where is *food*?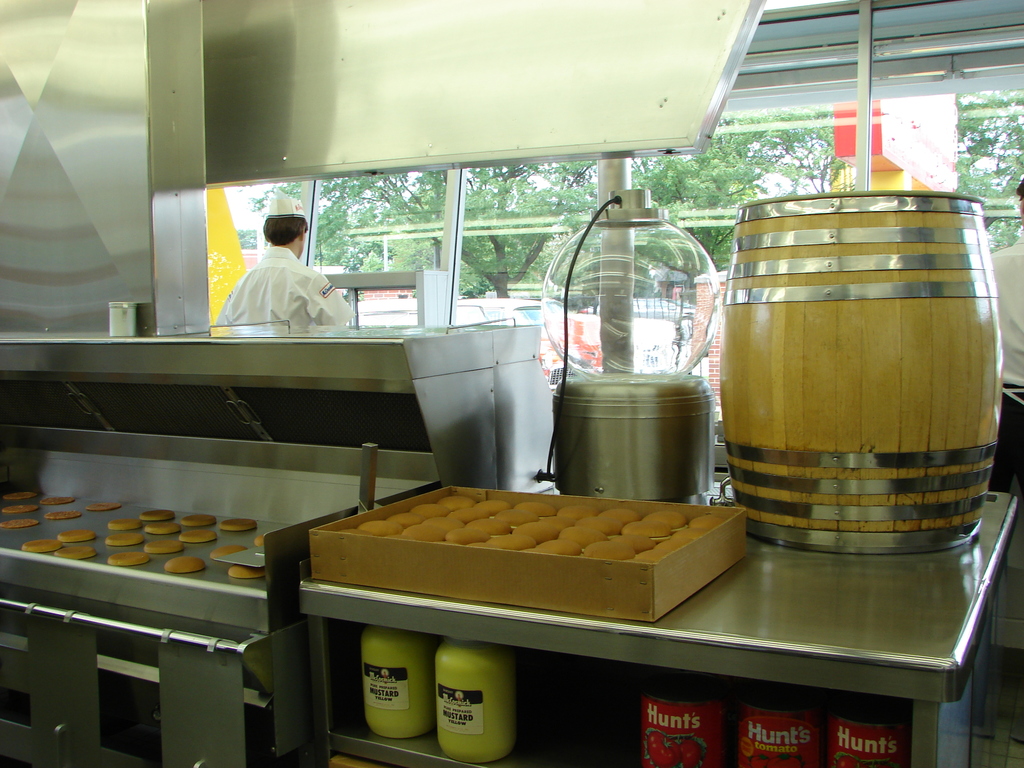
(x1=141, y1=520, x2=176, y2=536).
